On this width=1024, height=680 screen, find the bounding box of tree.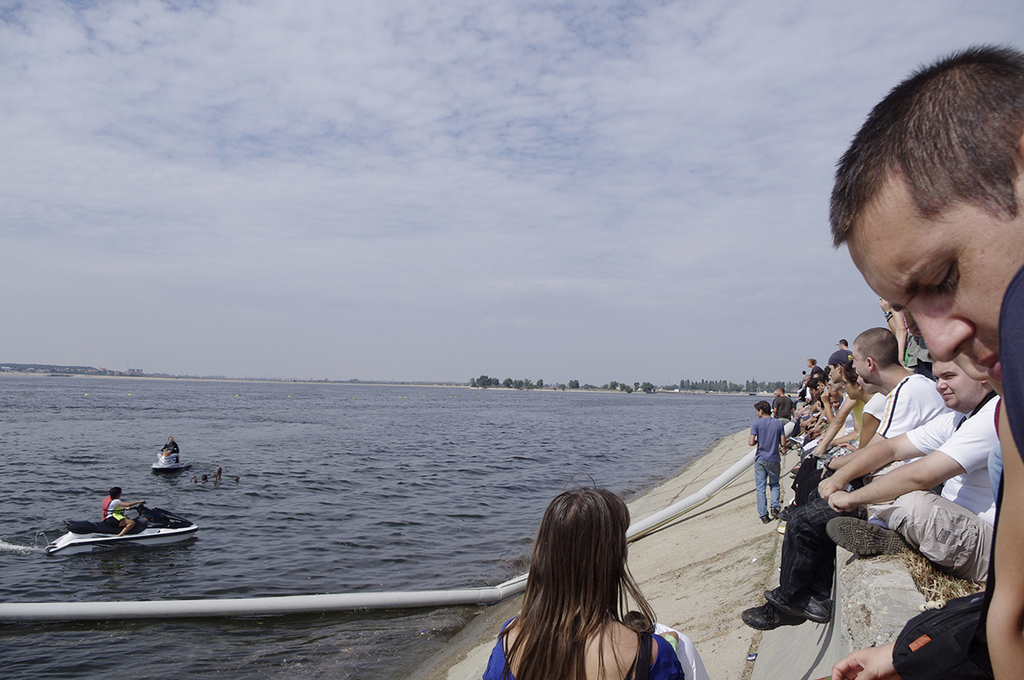
Bounding box: rect(619, 386, 635, 392).
